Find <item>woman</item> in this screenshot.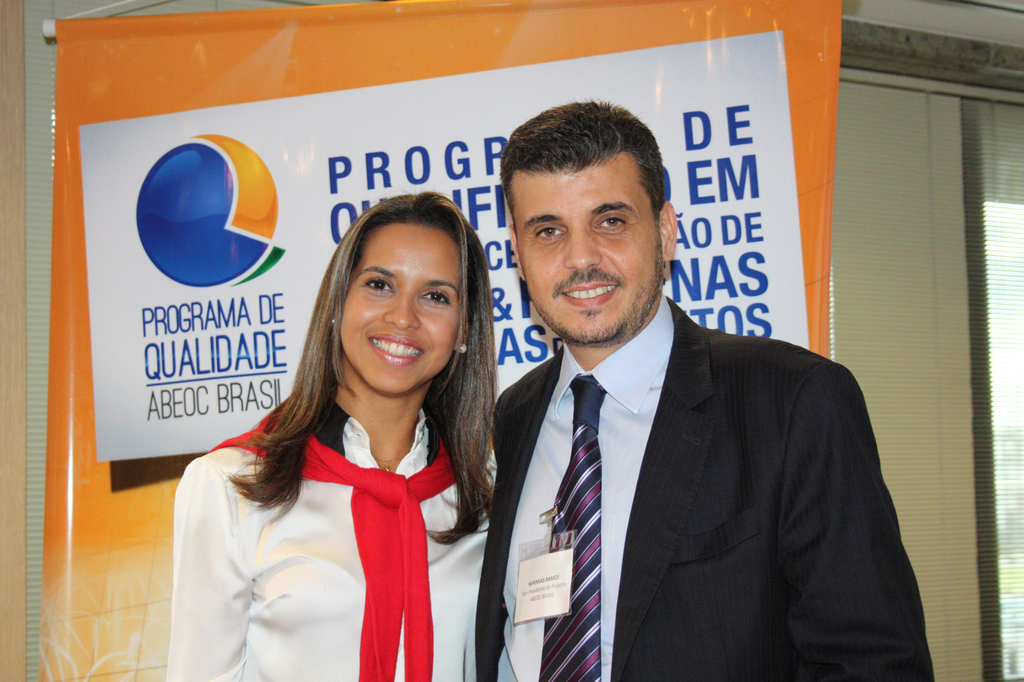
The bounding box for <item>woman</item> is <bbox>150, 174, 509, 679</bbox>.
